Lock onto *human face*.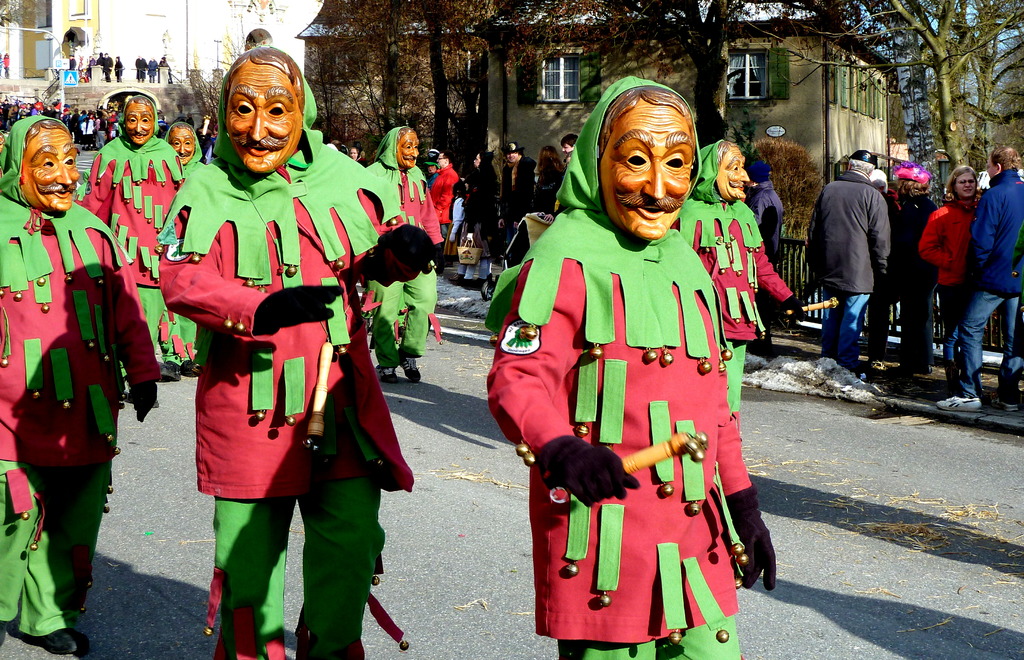
Locked: 28,129,80,209.
